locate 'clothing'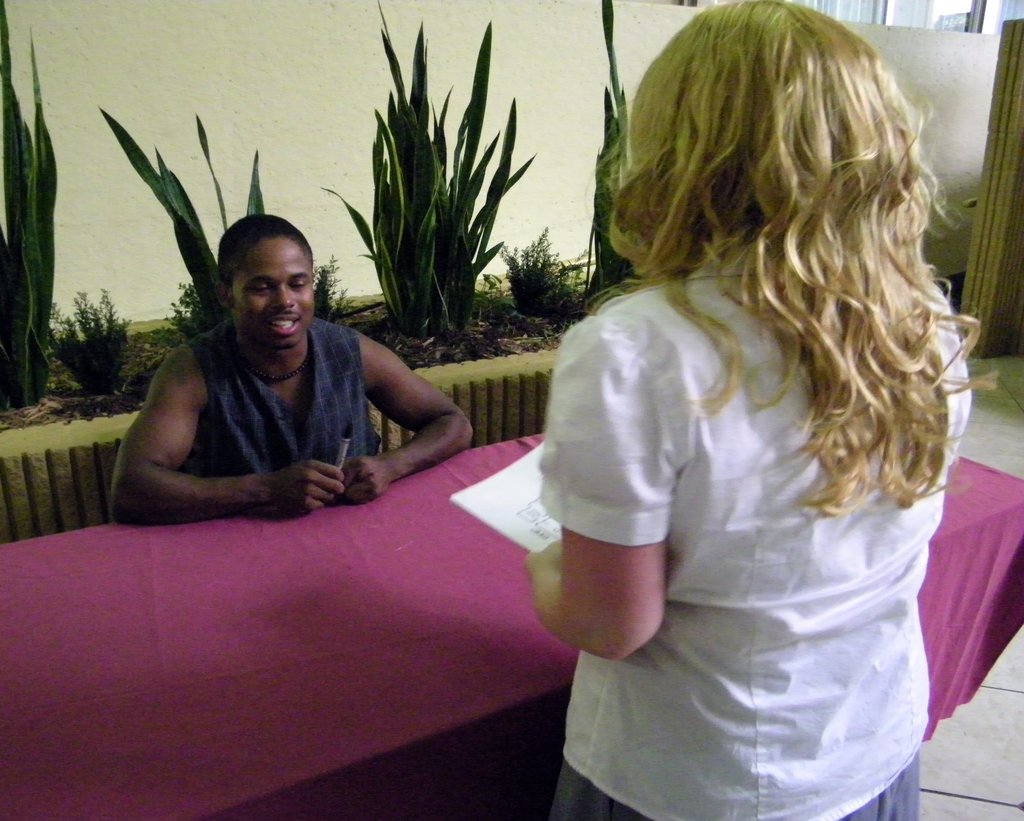
box=[177, 320, 385, 474]
